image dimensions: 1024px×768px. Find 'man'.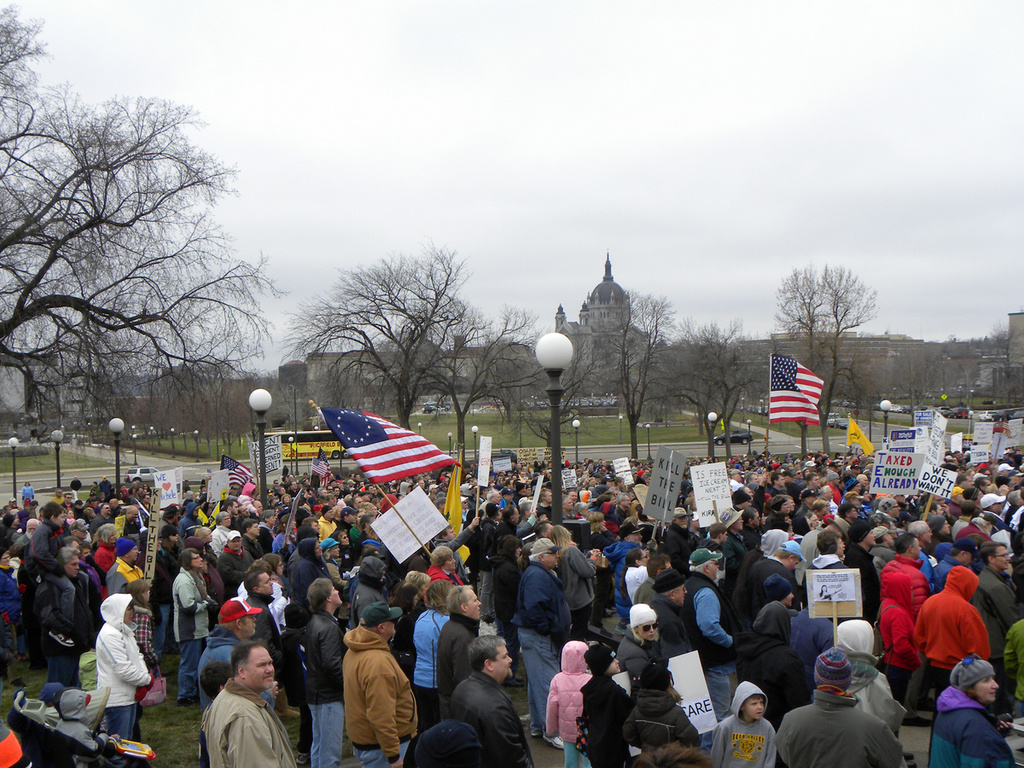
locate(448, 636, 532, 767).
